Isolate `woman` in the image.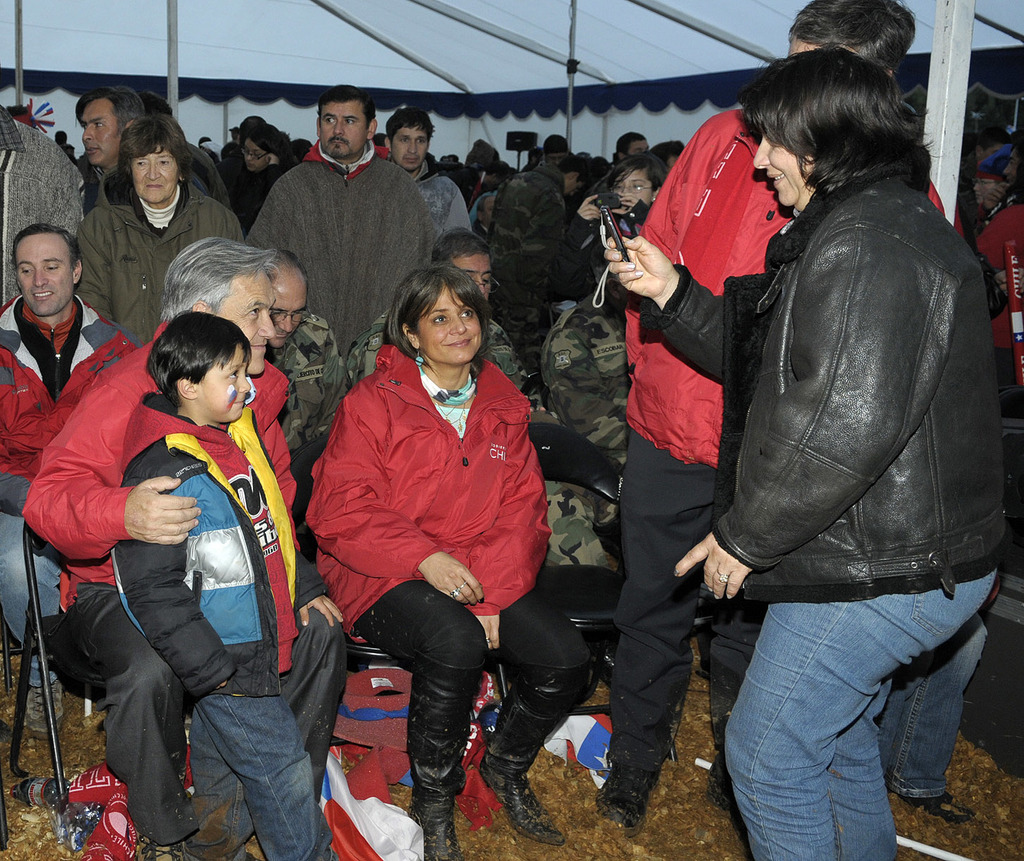
Isolated region: pyautogui.locateOnScreen(77, 116, 247, 345).
